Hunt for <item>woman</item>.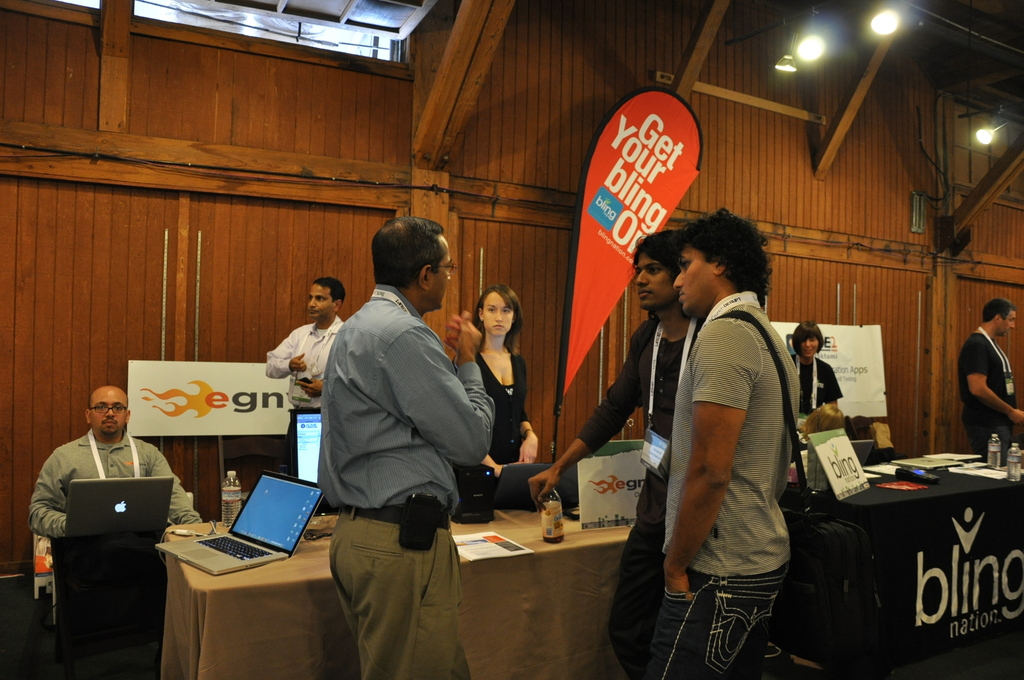
Hunted down at [462, 279, 538, 488].
